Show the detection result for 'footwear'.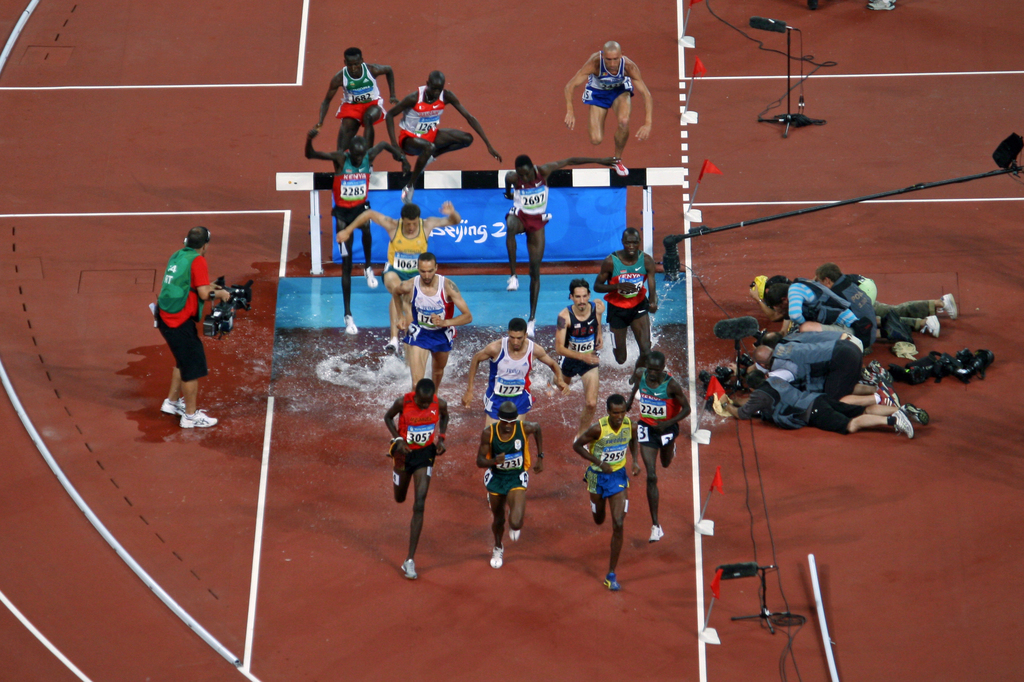
160, 399, 186, 415.
